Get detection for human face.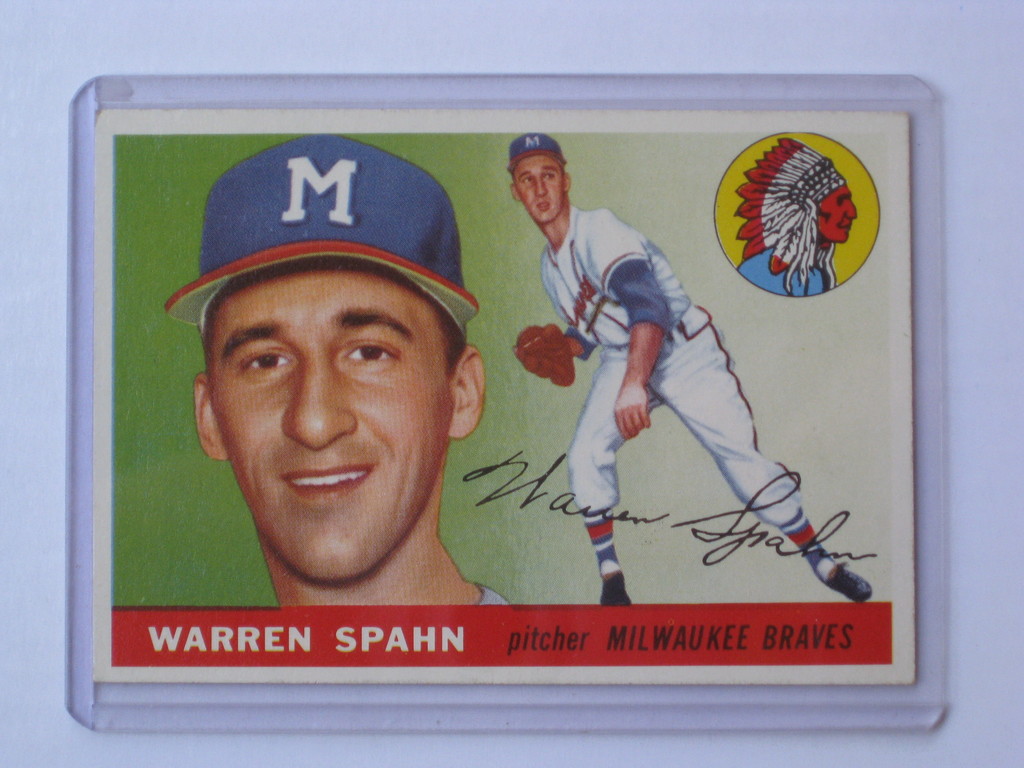
Detection: 815,183,858,240.
